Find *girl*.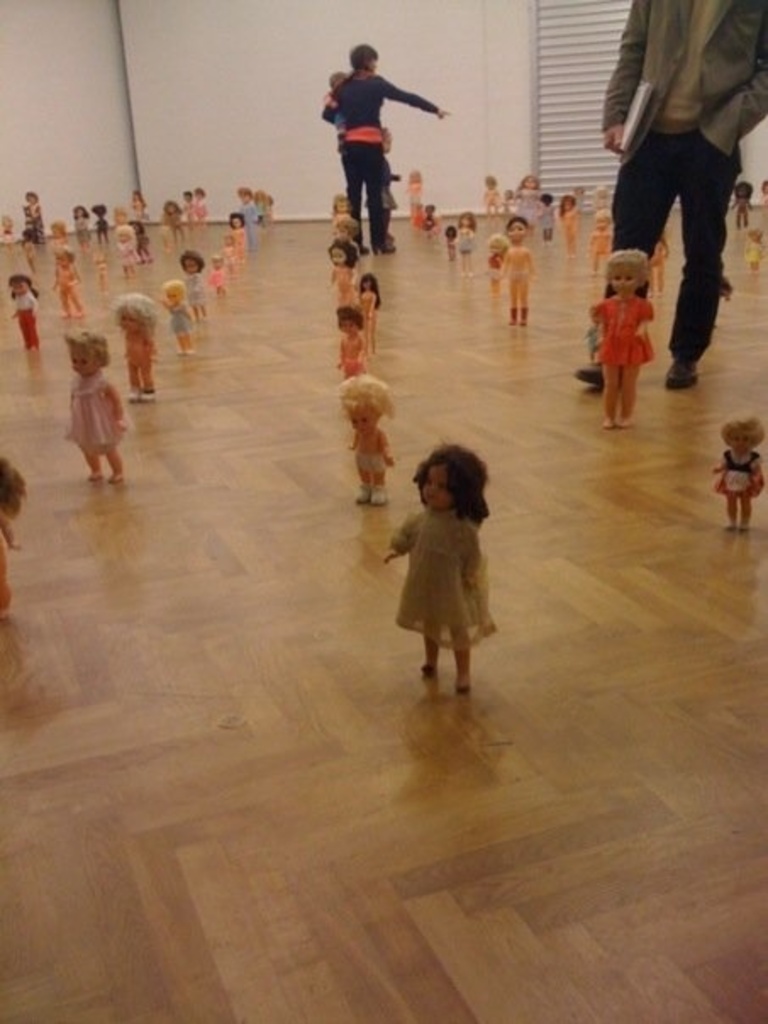
region(405, 171, 420, 224).
